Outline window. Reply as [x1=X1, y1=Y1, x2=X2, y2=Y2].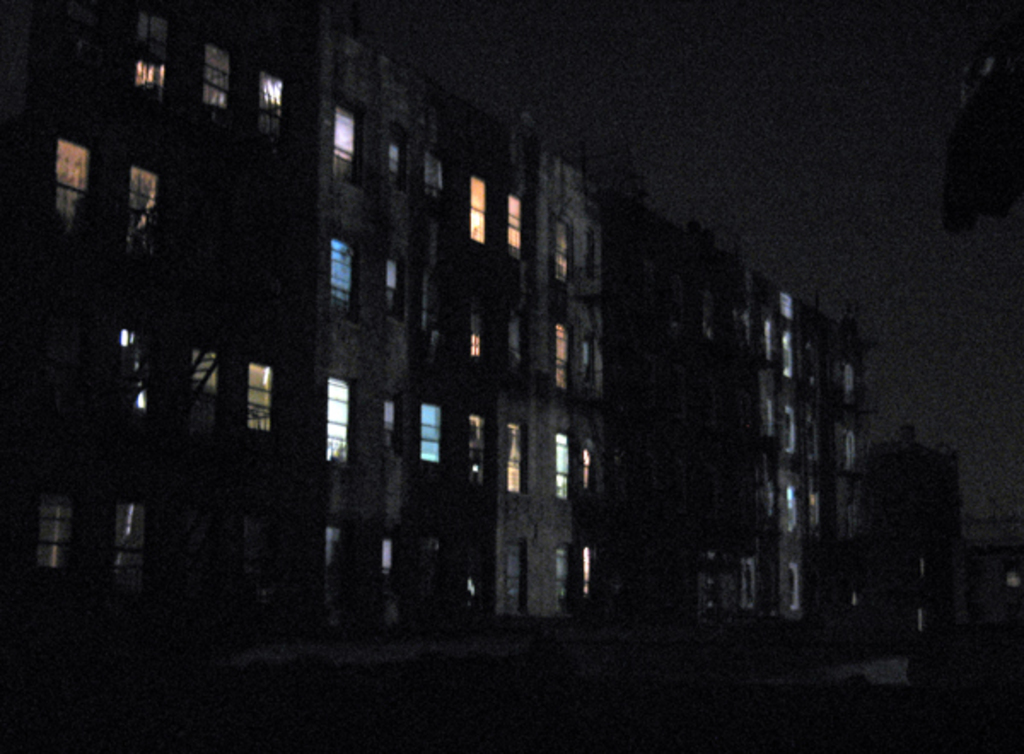
[x1=372, y1=249, x2=411, y2=329].
